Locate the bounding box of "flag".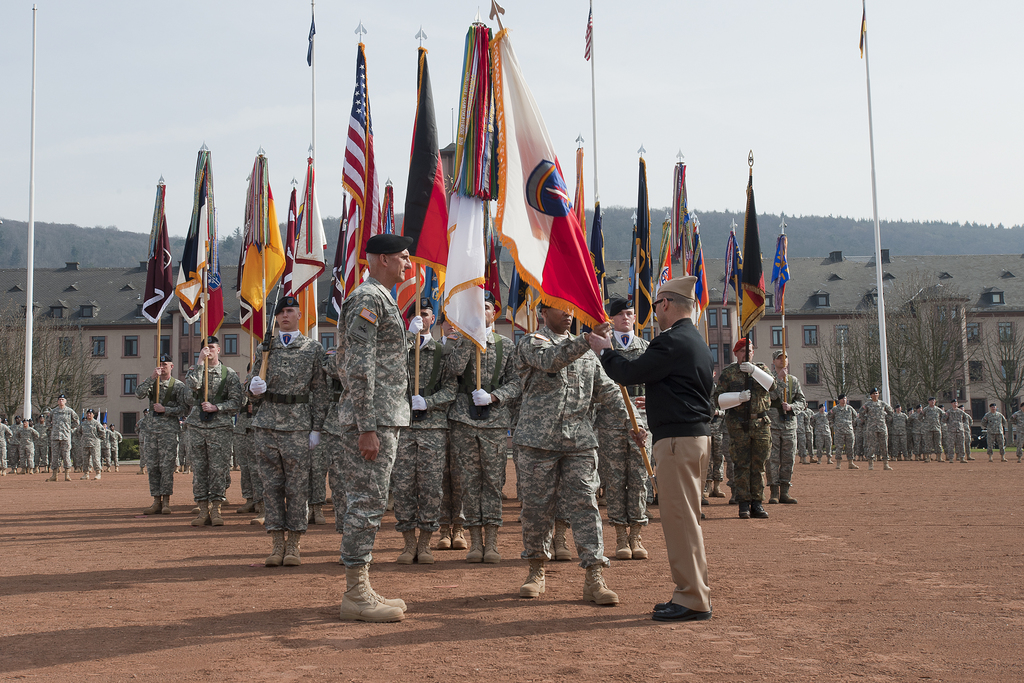
Bounding box: bbox=[401, 42, 453, 281].
